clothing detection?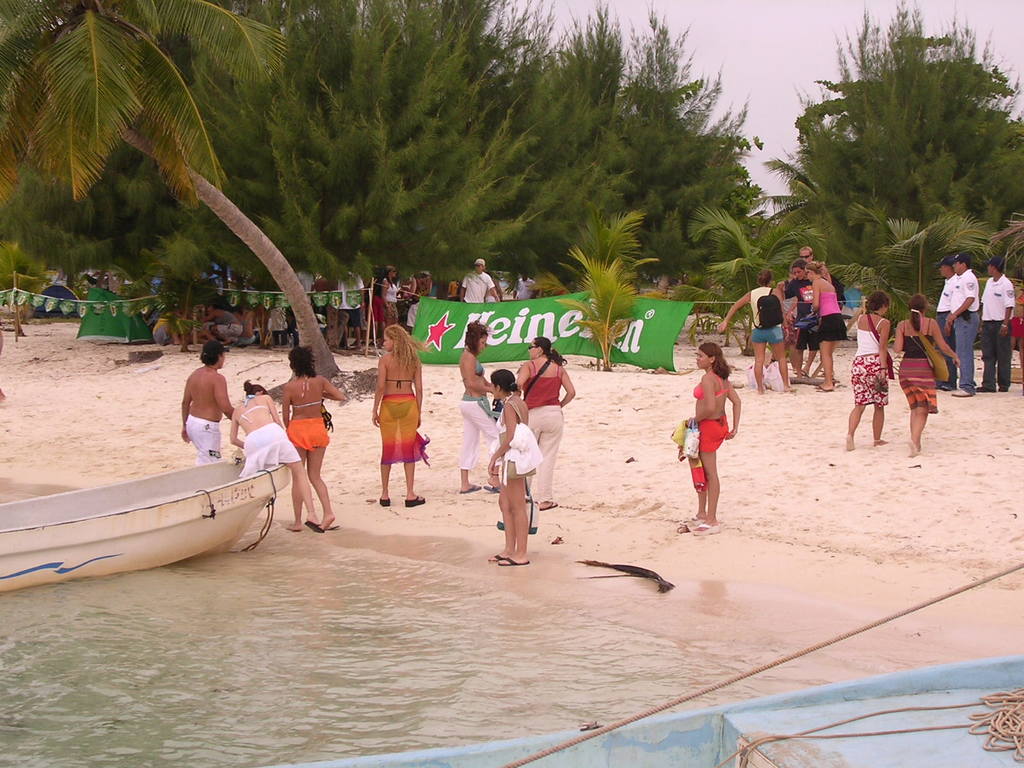
detection(460, 358, 500, 476)
